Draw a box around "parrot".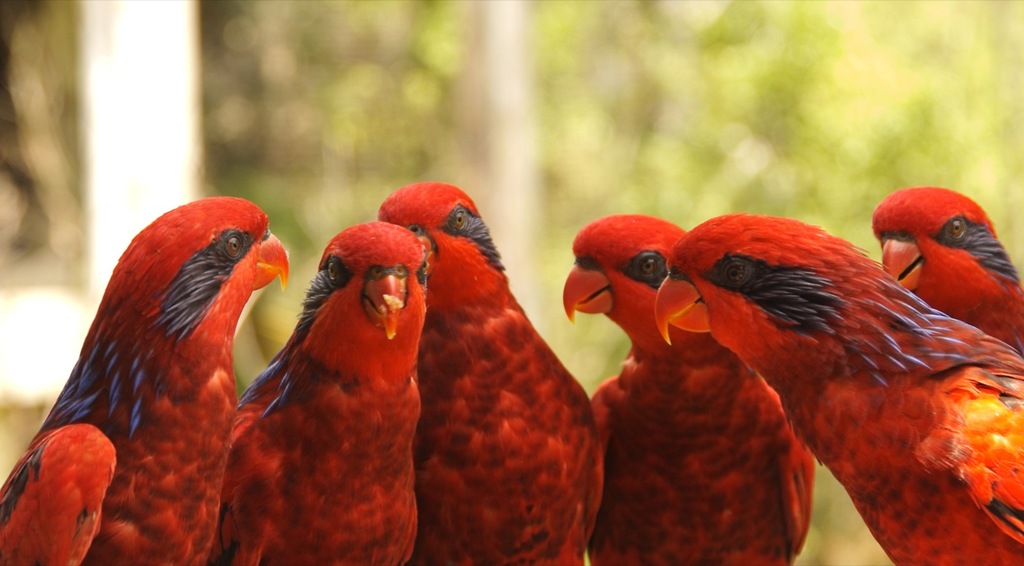
<bbox>560, 207, 820, 562</bbox>.
